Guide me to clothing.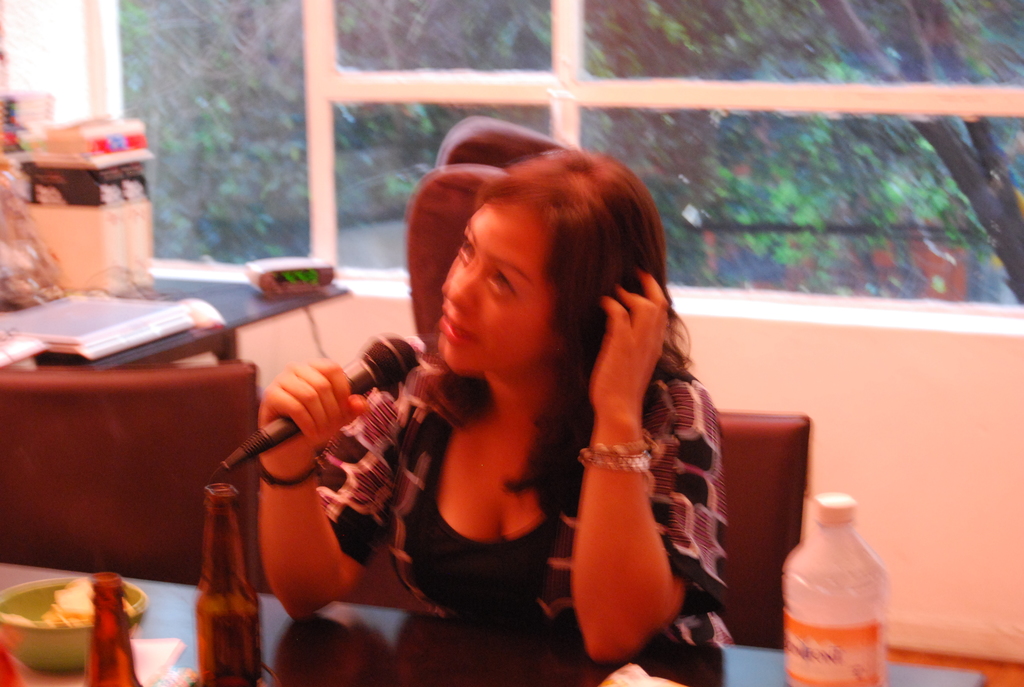
Guidance: region(309, 358, 728, 683).
